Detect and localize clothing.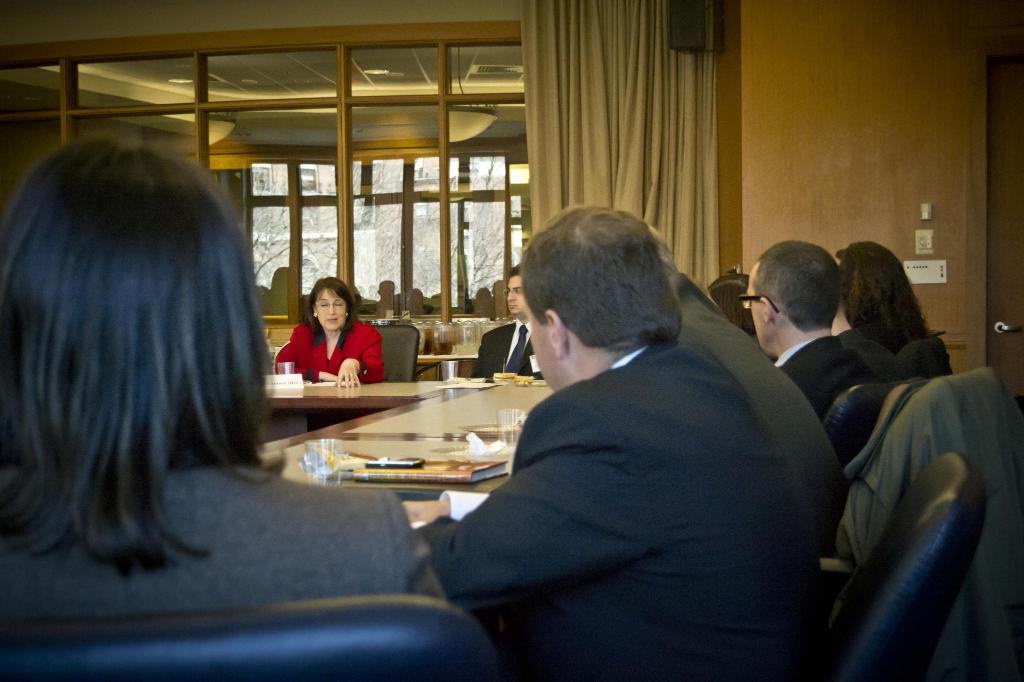
Localized at BBox(843, 317, 945, 377).
